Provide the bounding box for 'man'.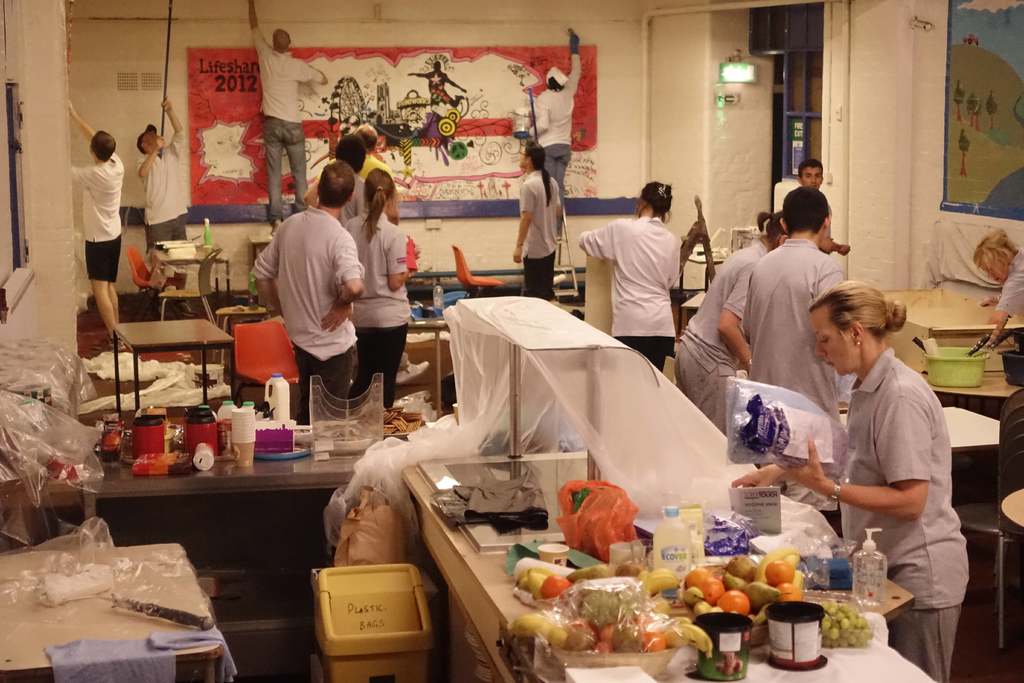
pyautogui.locateOnScreen(795, 158, 850, 254).
